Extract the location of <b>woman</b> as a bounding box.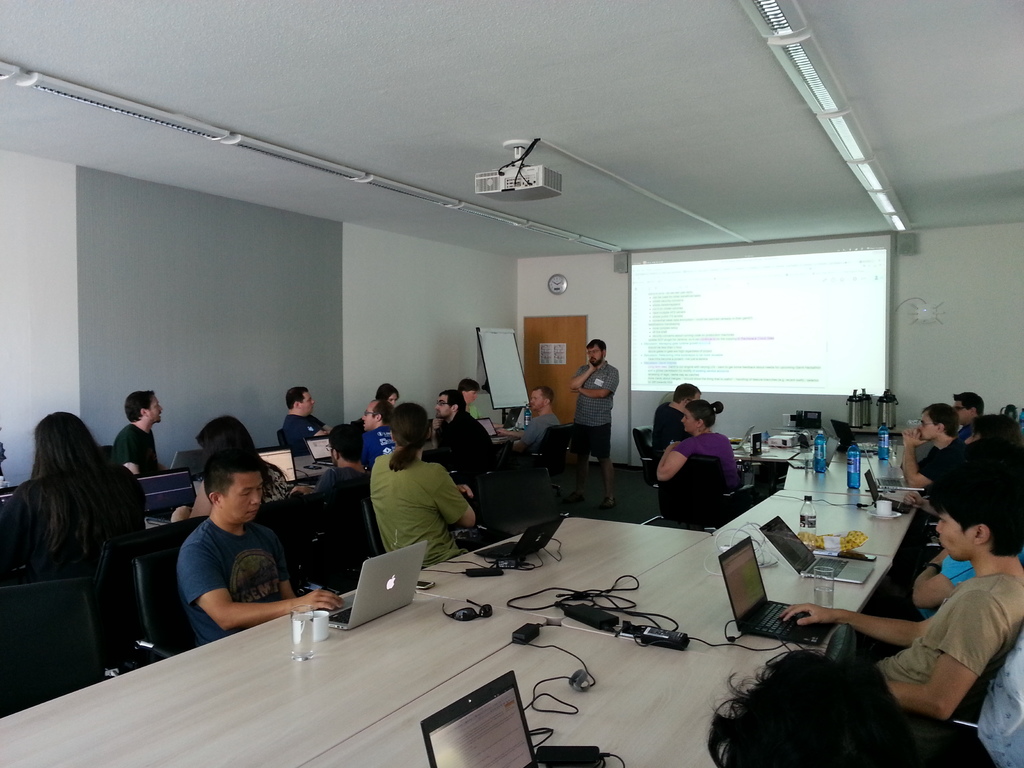
bbox=(658, 402, 744, 484).
